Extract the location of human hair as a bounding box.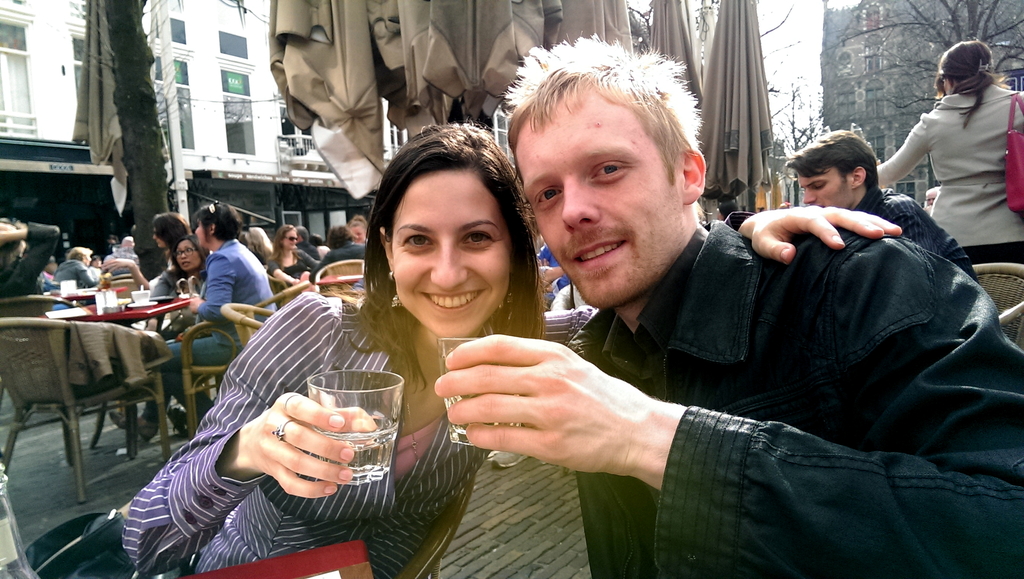
151 210 189 284.
